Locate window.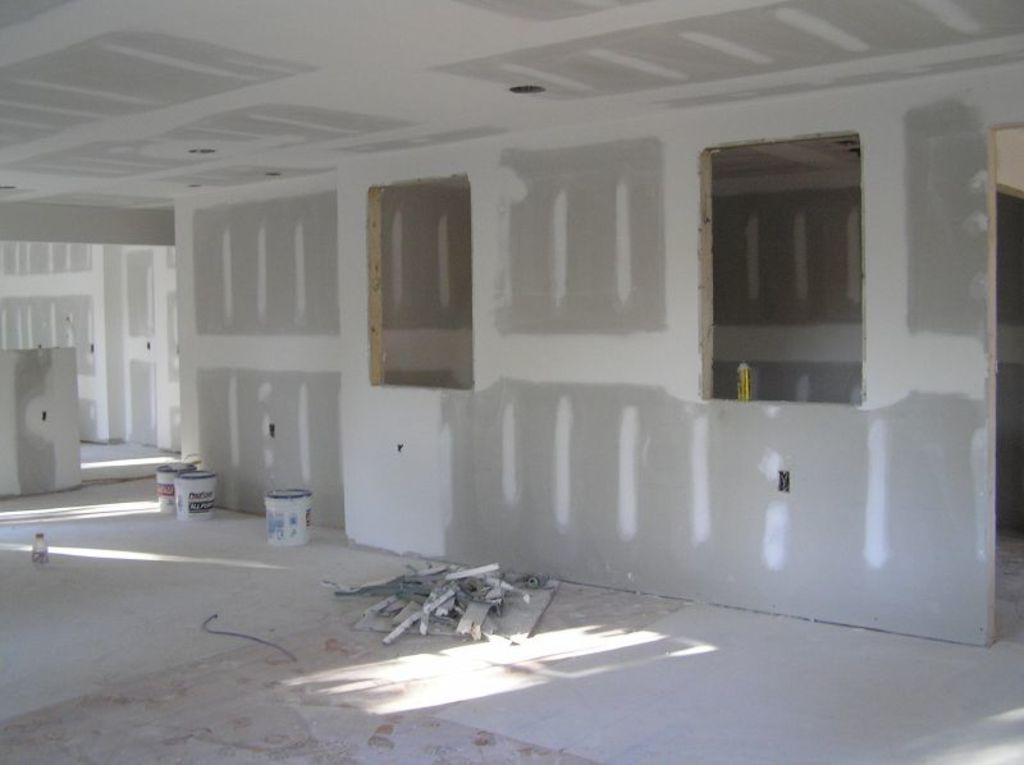
Bounding box: pyautogui.locateOnScreen(367, 175, 471, 386).
